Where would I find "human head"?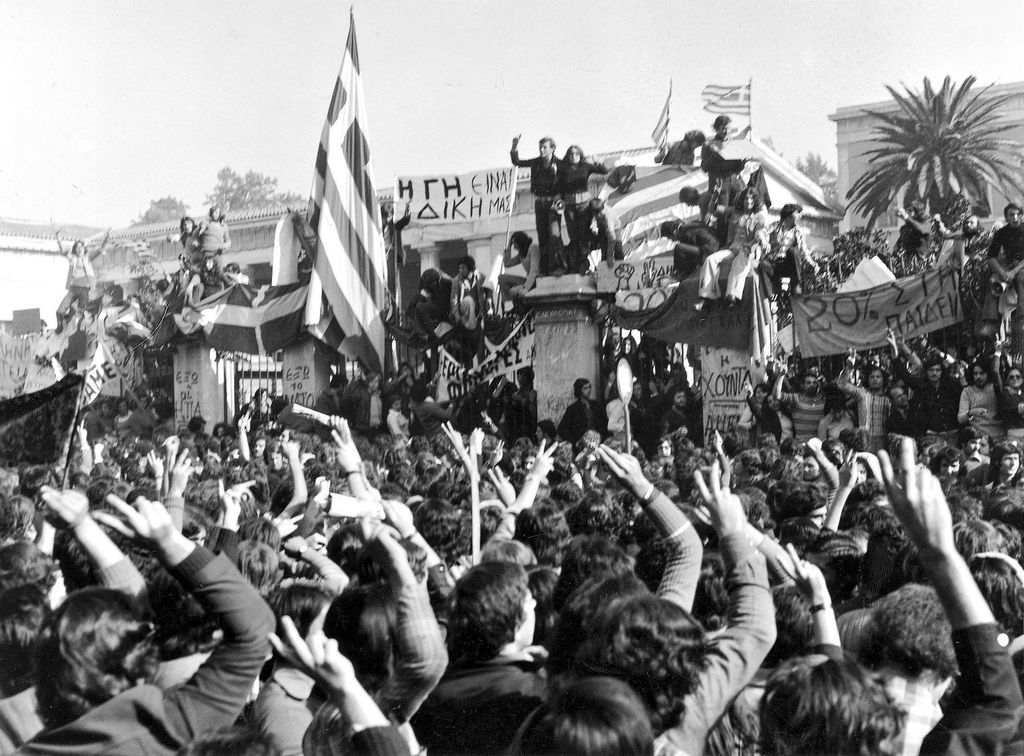
At locate(888, 386, 911, 409).
